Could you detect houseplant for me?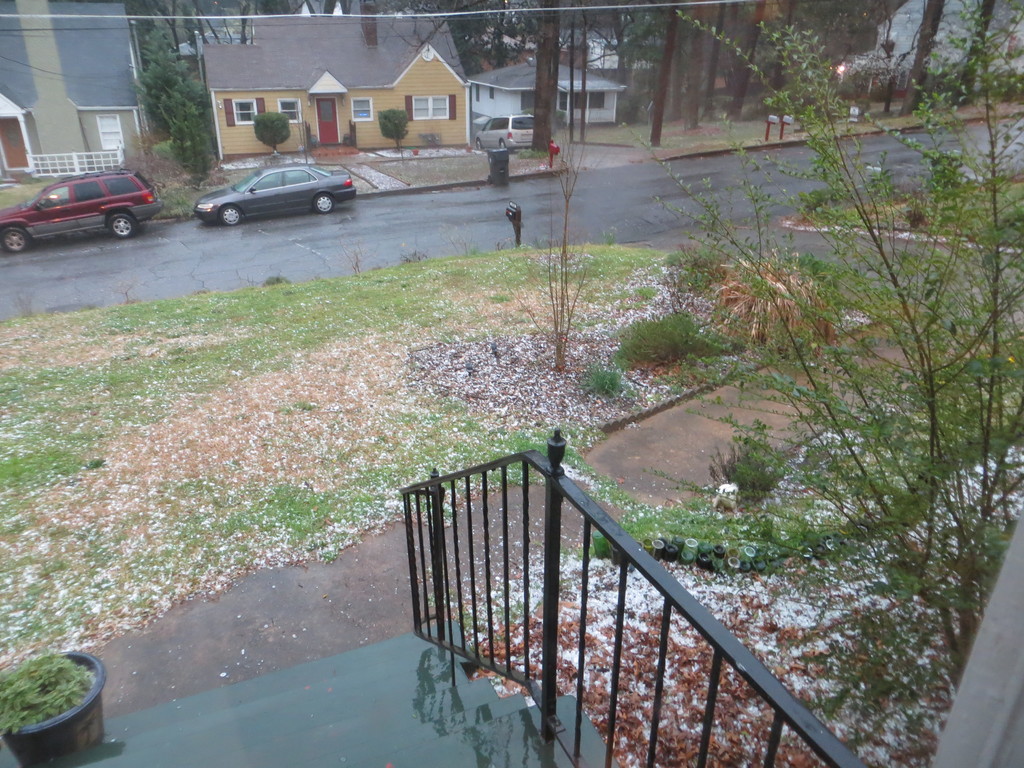
Detection result: <box>407,146,426,159</box>.
